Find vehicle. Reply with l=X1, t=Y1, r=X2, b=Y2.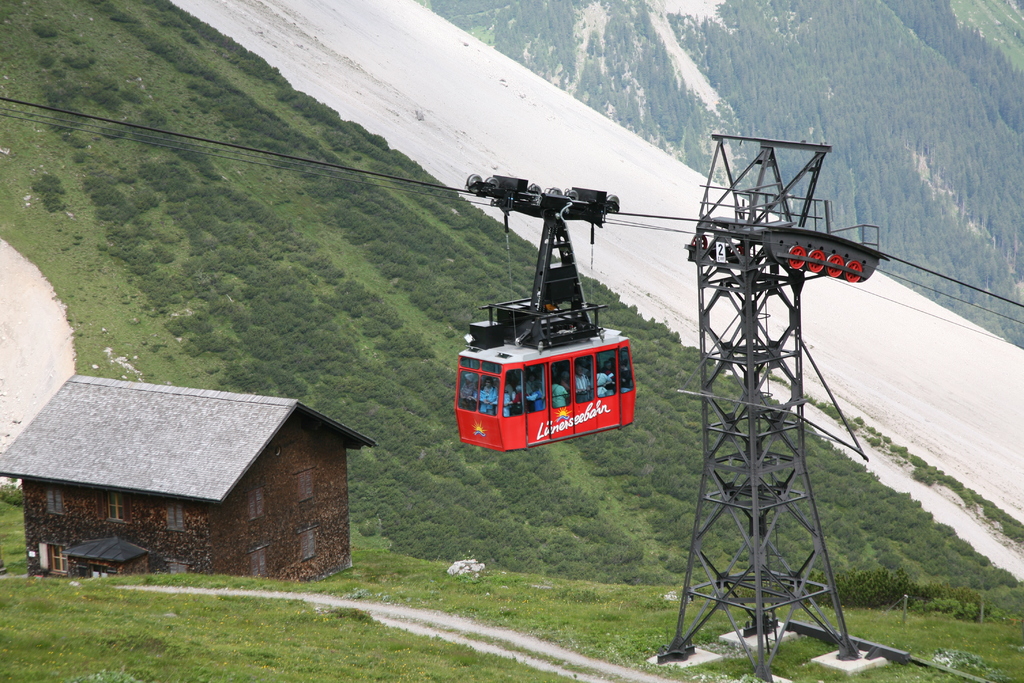
l=436, t=186, r=648, b=464.
